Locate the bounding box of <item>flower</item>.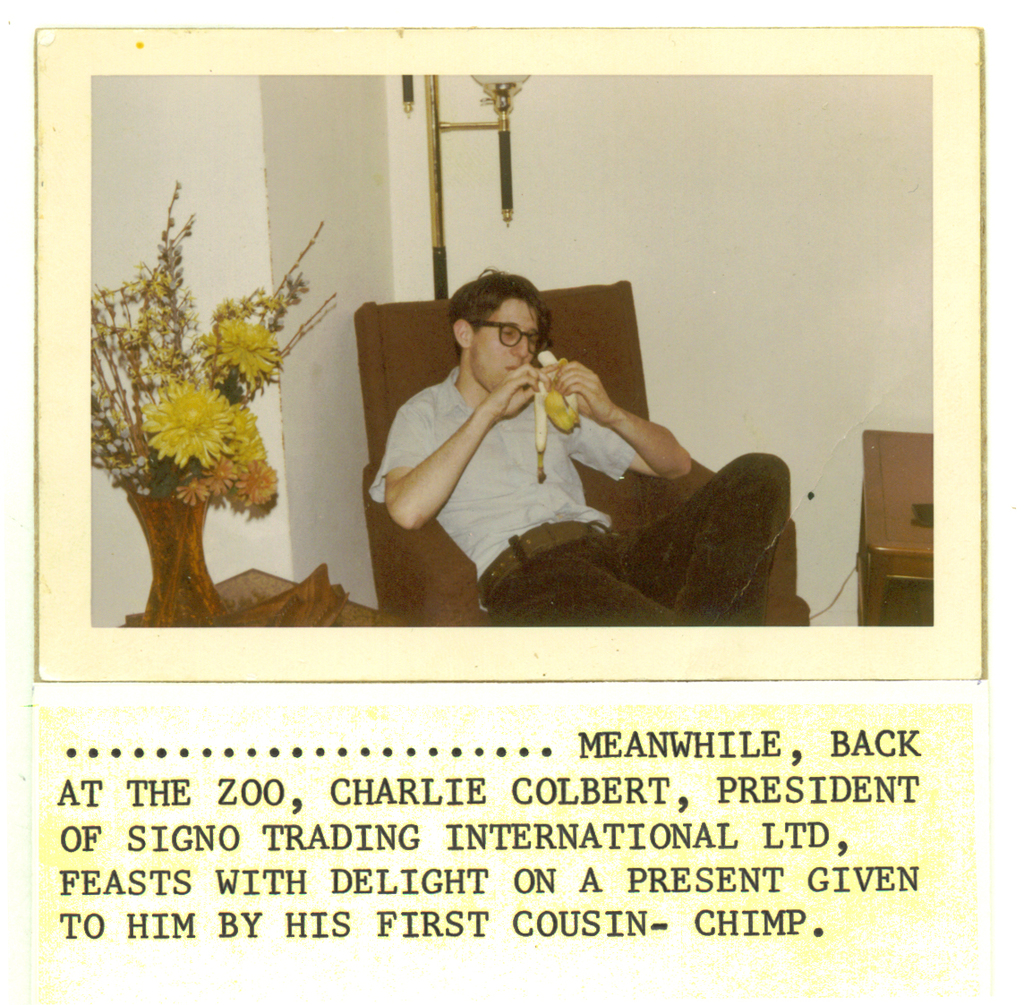
Bounding box: l=210, t=328, r=294, b=385.
